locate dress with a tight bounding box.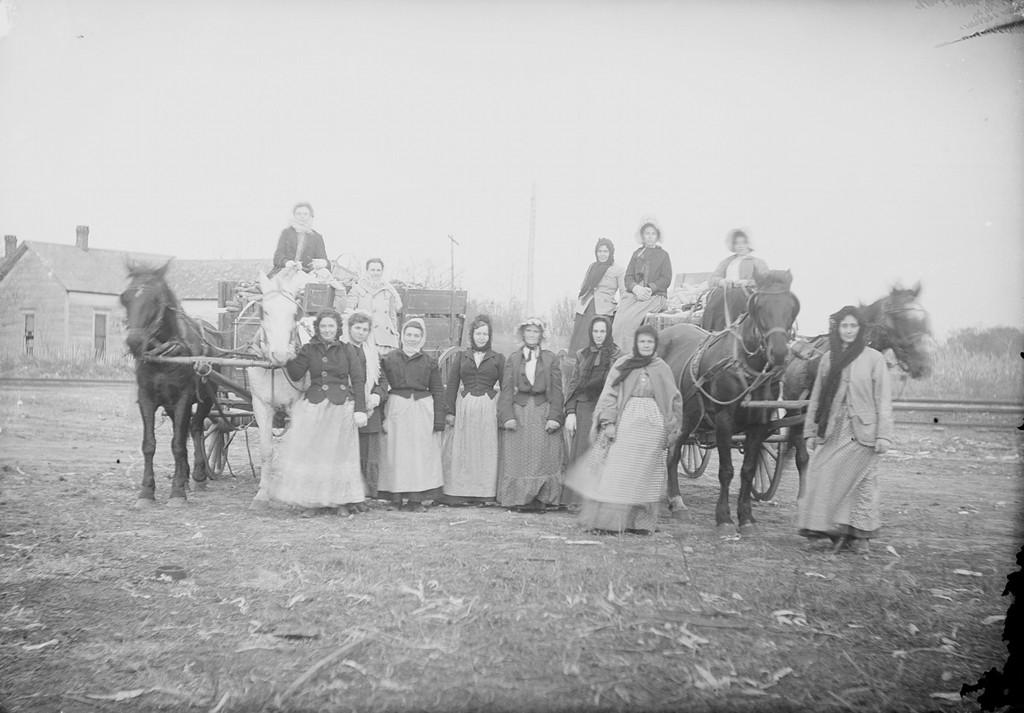
bbox=[559, 368, 668, 532].
